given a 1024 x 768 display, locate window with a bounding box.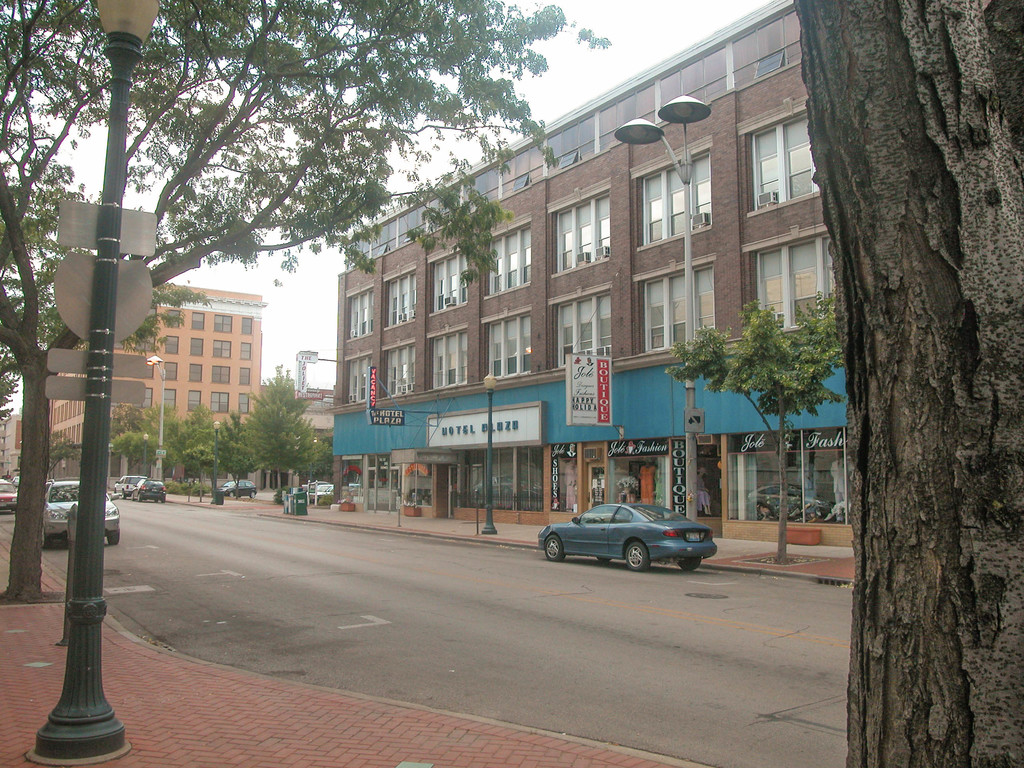
Located: [239, 320, 253, 335].
